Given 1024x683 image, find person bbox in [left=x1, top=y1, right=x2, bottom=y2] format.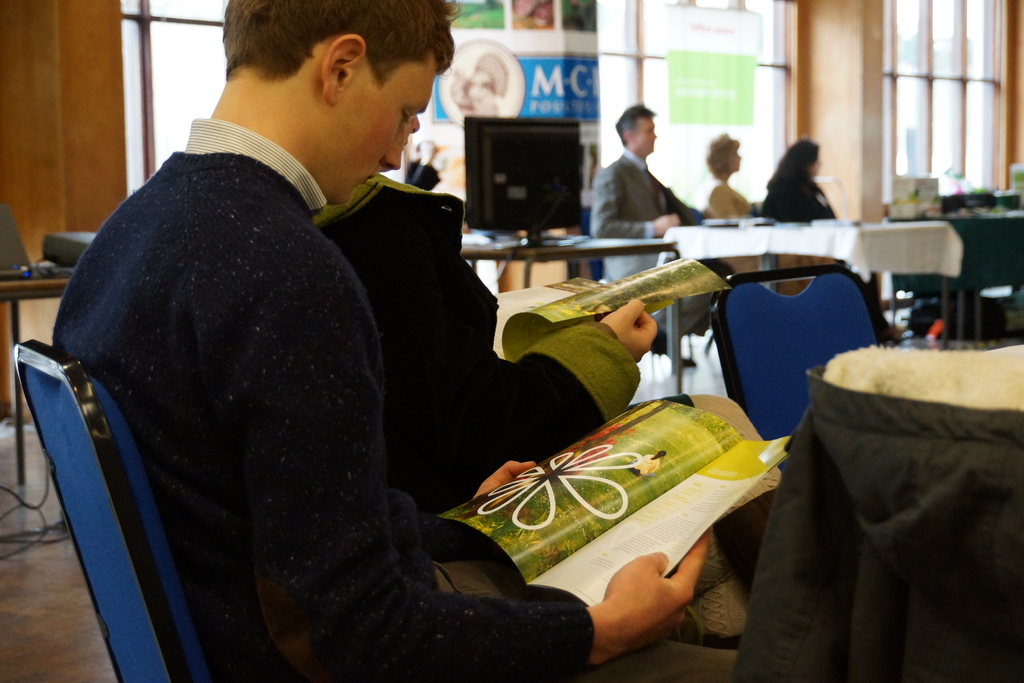
[left=589, top=97, right=689, bottom=369].
